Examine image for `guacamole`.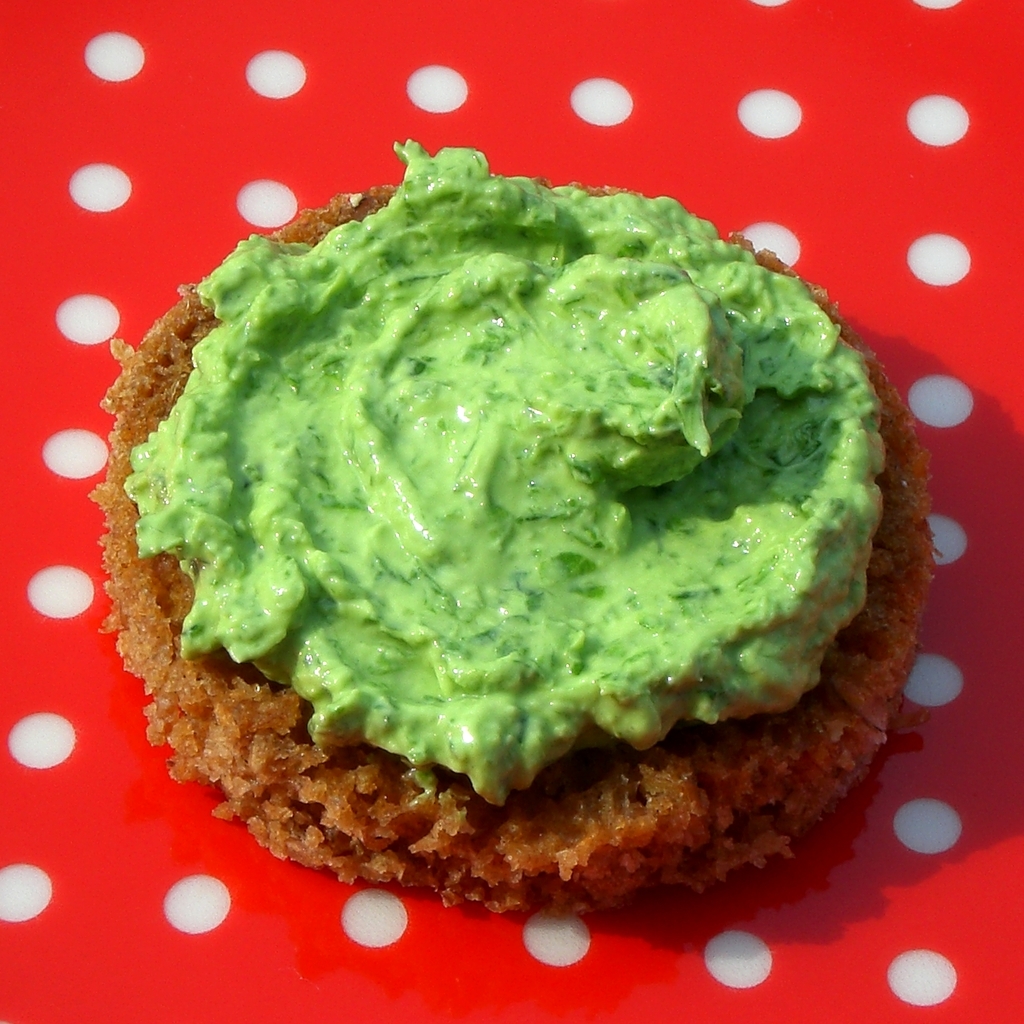
Examination result: <region>118, 130, 885, 808</region>.
